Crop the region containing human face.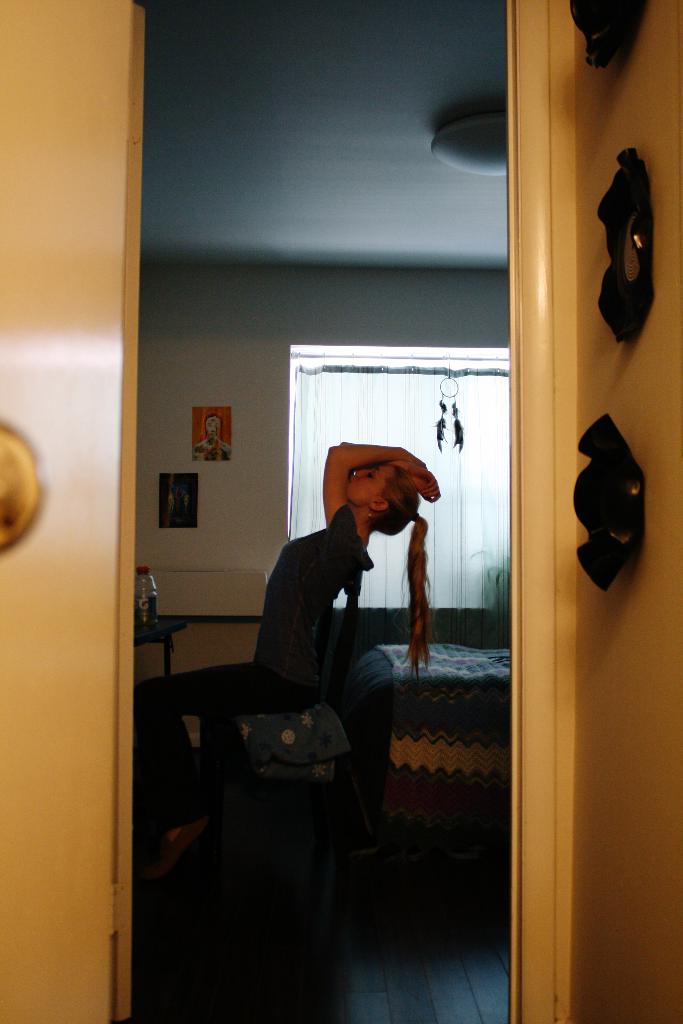
Crop region: [345, 463, 389, 508].
